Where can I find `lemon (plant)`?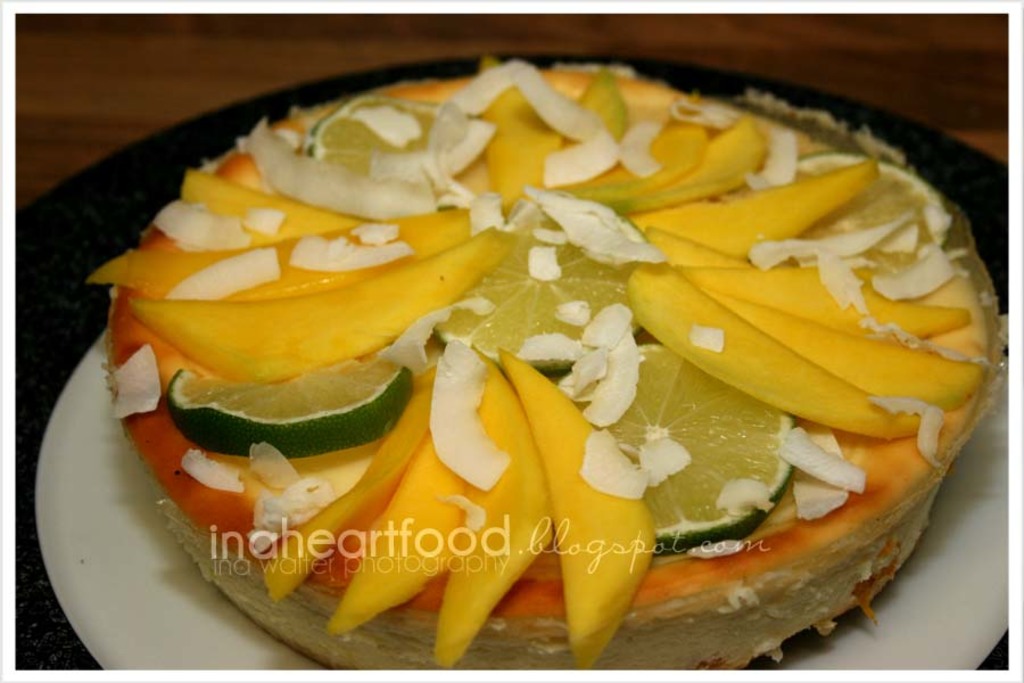
You can find it at crop(167, 364, 412, 455).
